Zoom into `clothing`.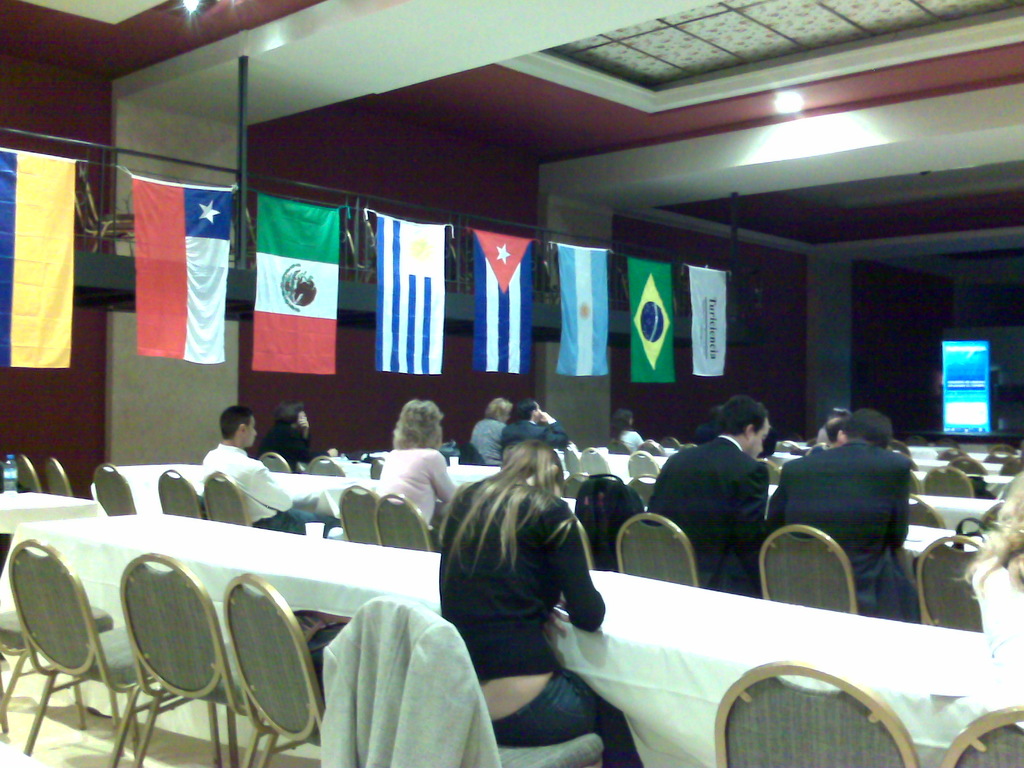
Zoom target: bbox=(378, 425, 451, 524).
